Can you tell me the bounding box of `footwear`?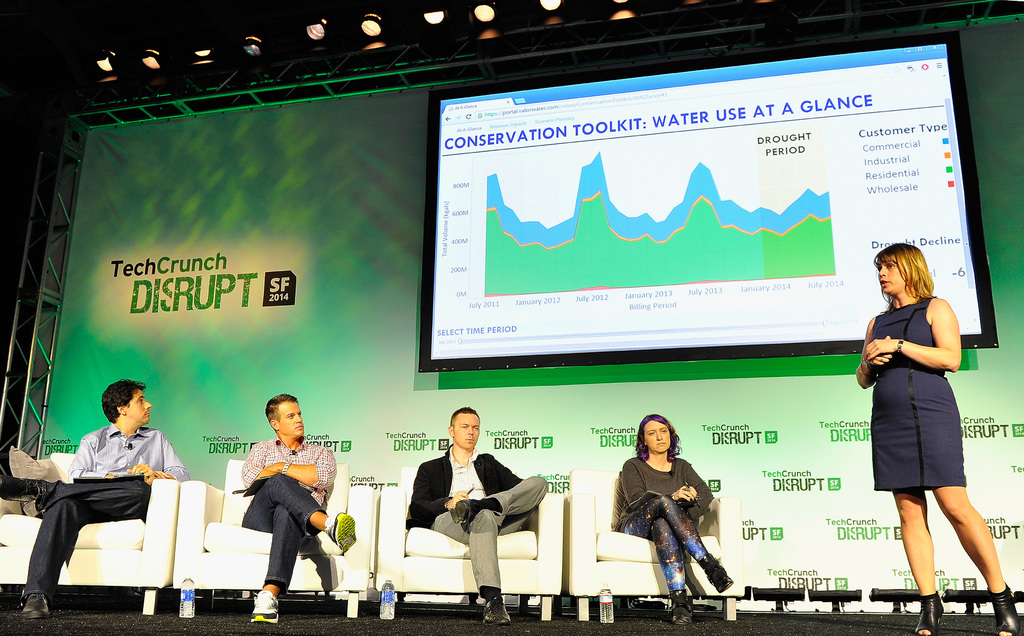
(668,591,694,627).
